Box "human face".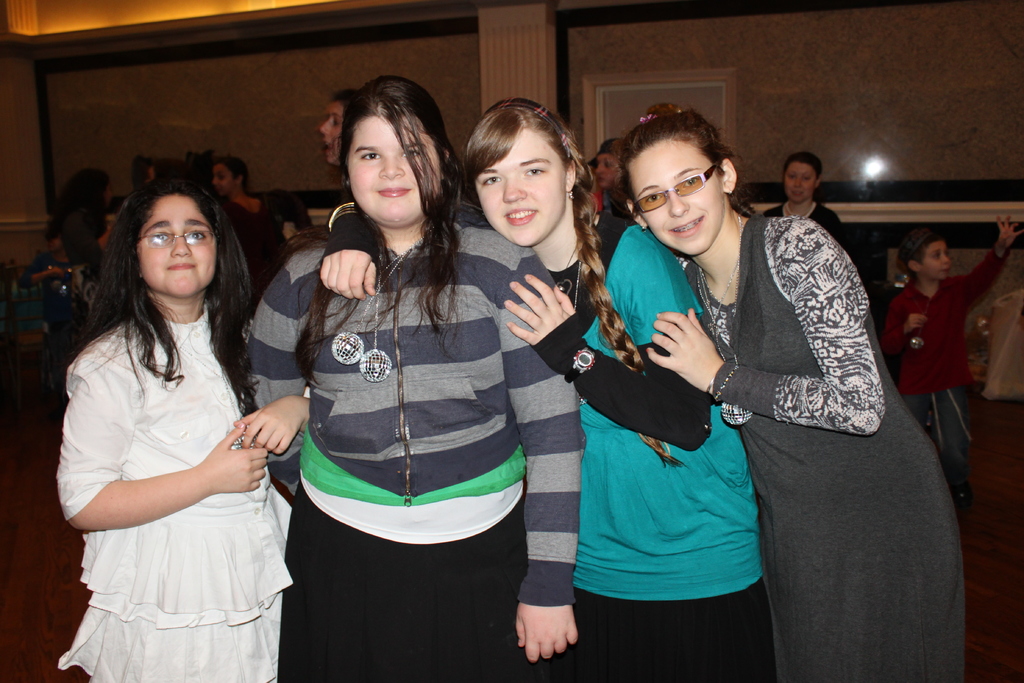
(473,131,564,245).
